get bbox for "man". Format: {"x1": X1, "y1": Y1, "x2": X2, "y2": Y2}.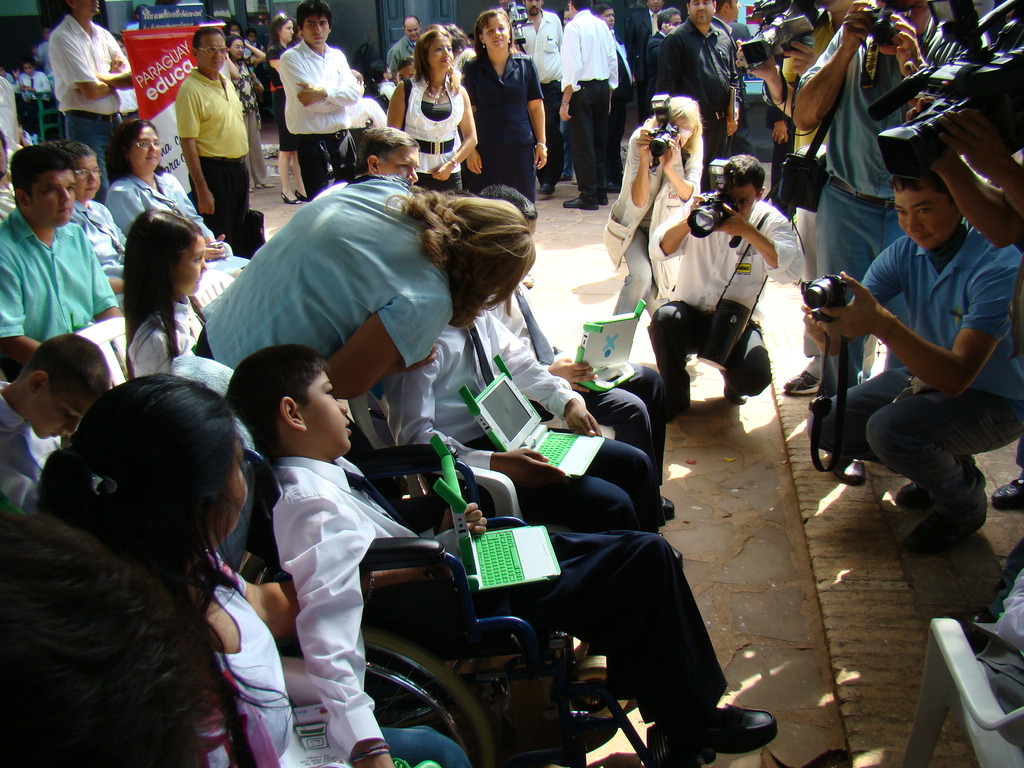
{"x1": 342, "y1": 122, "x2": 424, "y2": 183}.
